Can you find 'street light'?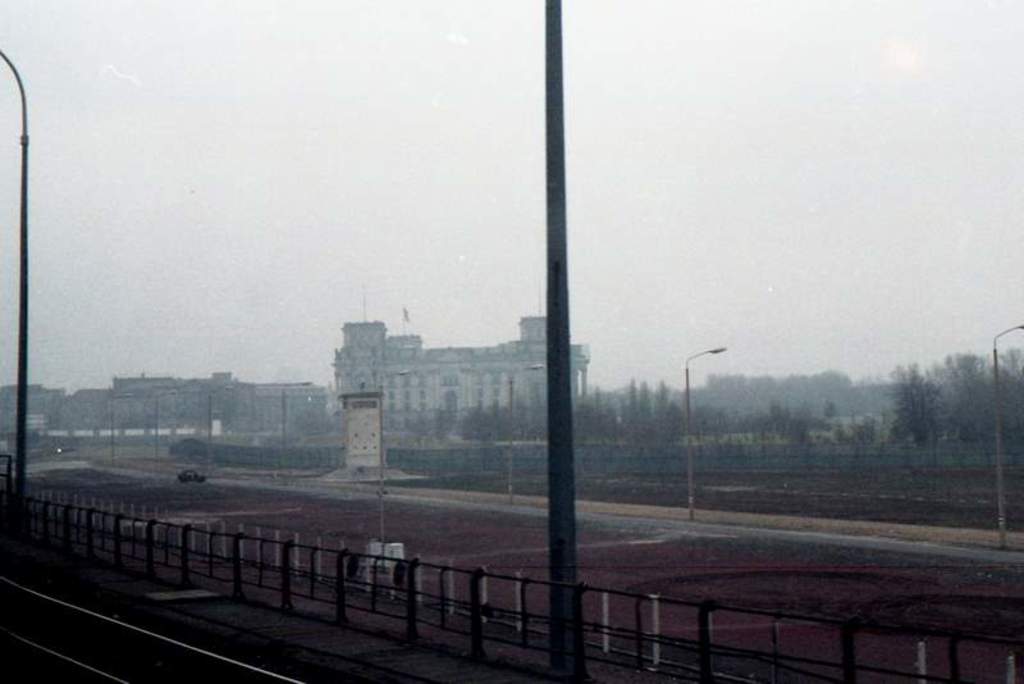
Yes, bounding box: bbox=(374, 365, 411, 579).
